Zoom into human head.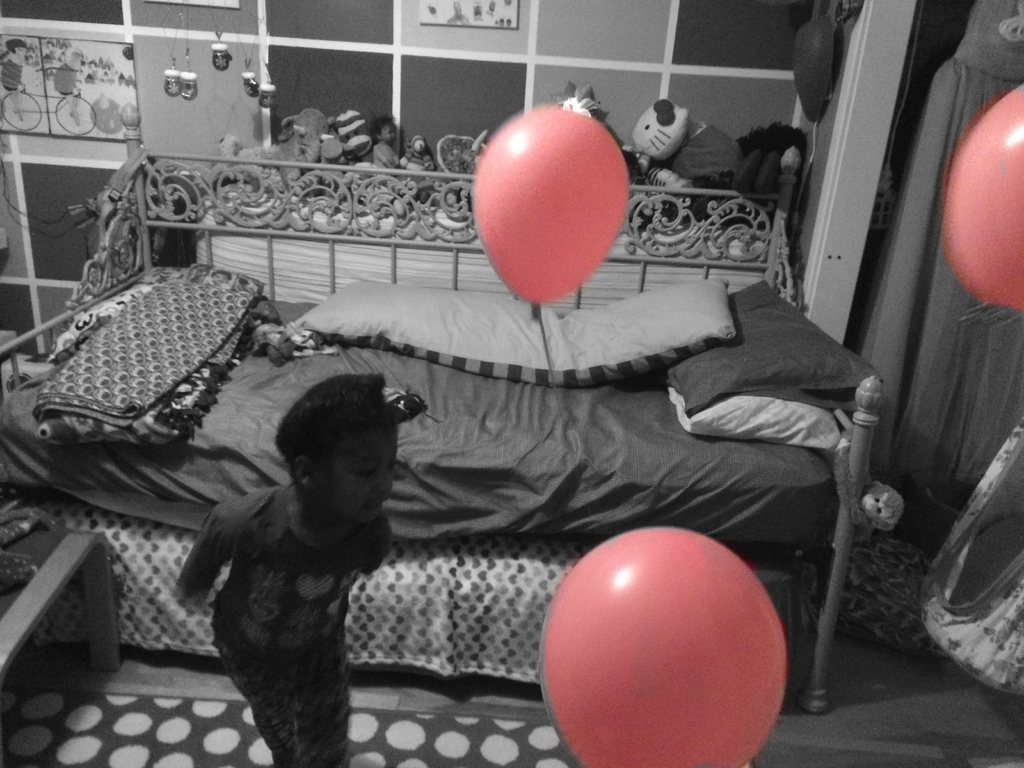
Zoom target: bbox=(271, 370, 429, 520).
